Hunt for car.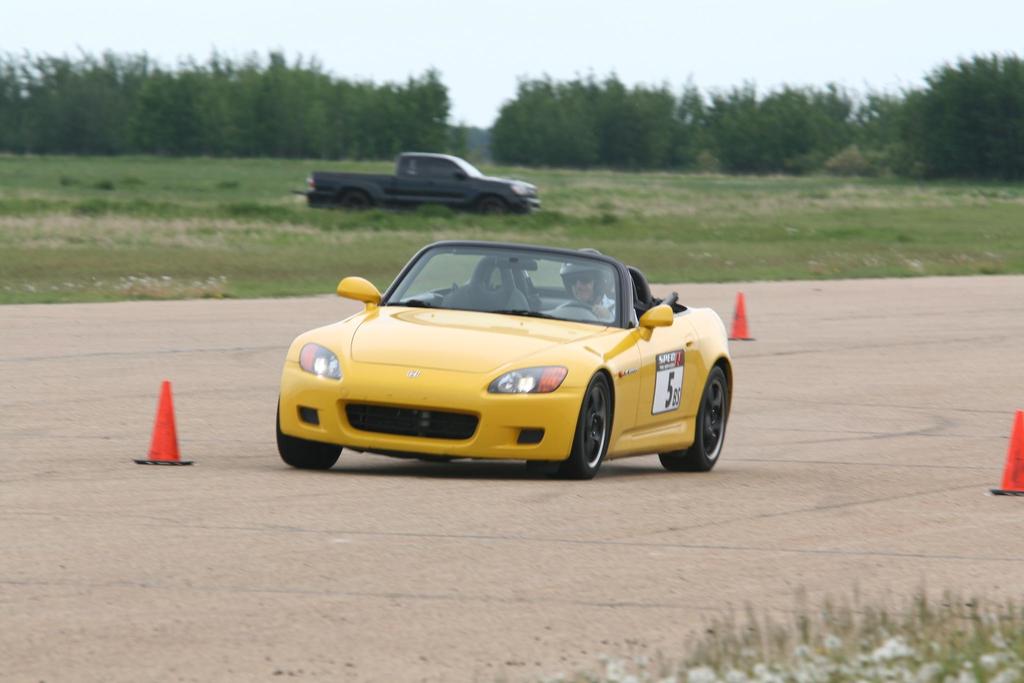
Hunted down at Rect(260, 242, 740, 482).
